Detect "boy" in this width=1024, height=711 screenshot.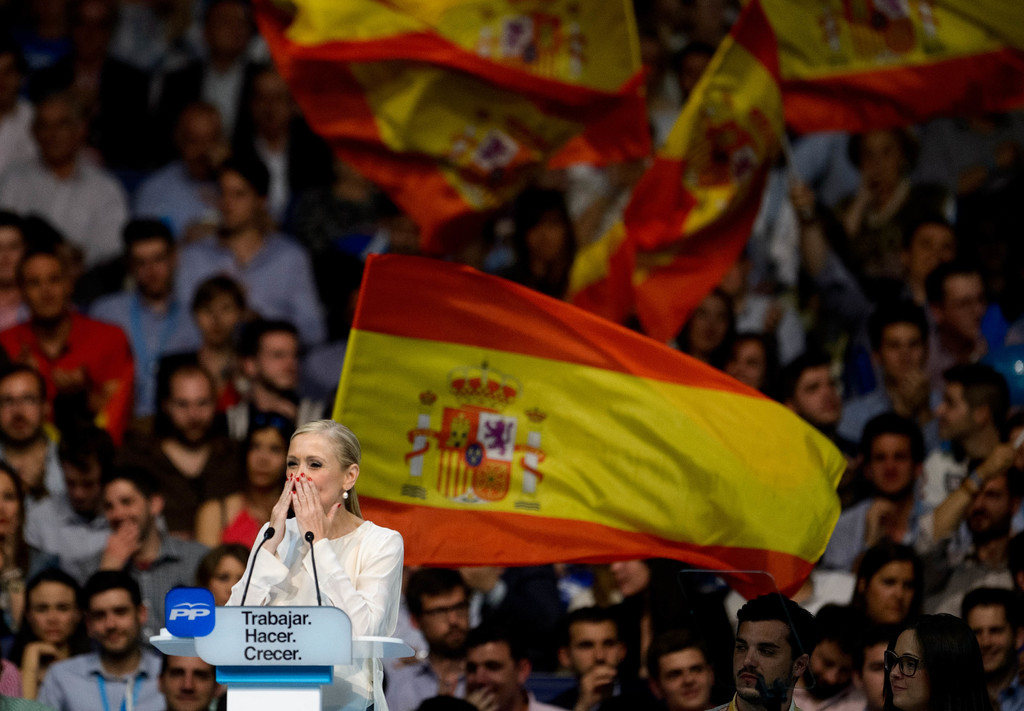
Detection: box=[152, 650, 222, 710].
